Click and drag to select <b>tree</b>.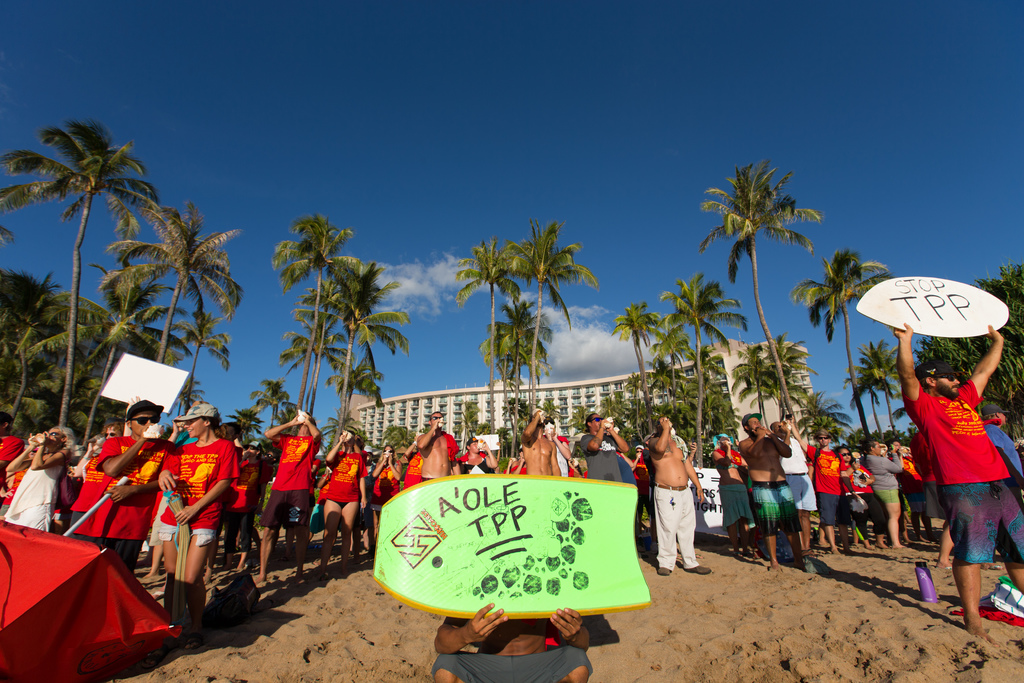
Selection: detection(728, 344, 772, 441).
